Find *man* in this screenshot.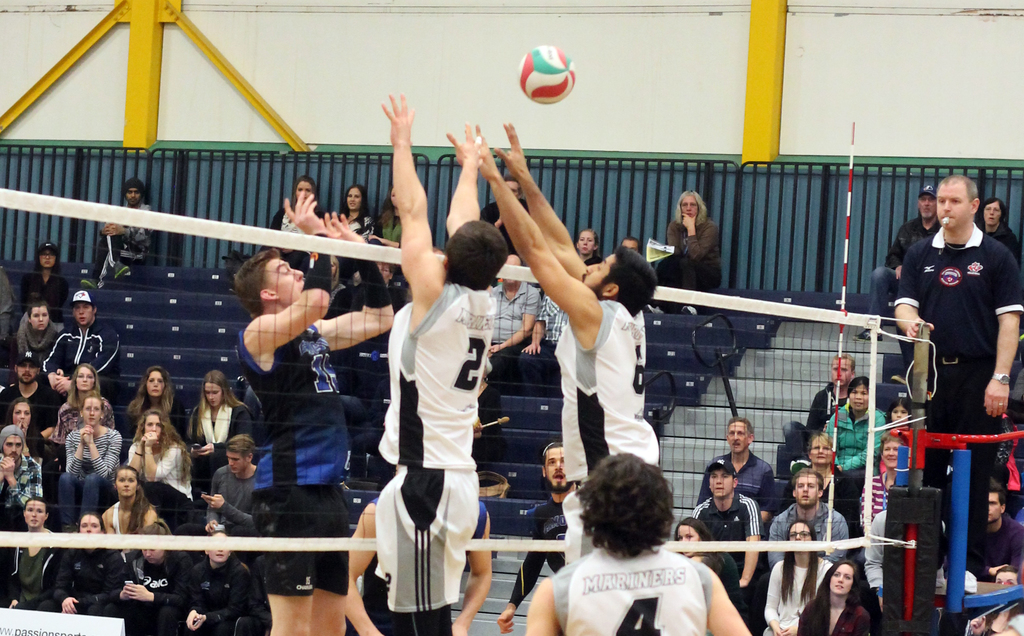
The bounding box for *man* is 0,424,49,569.
